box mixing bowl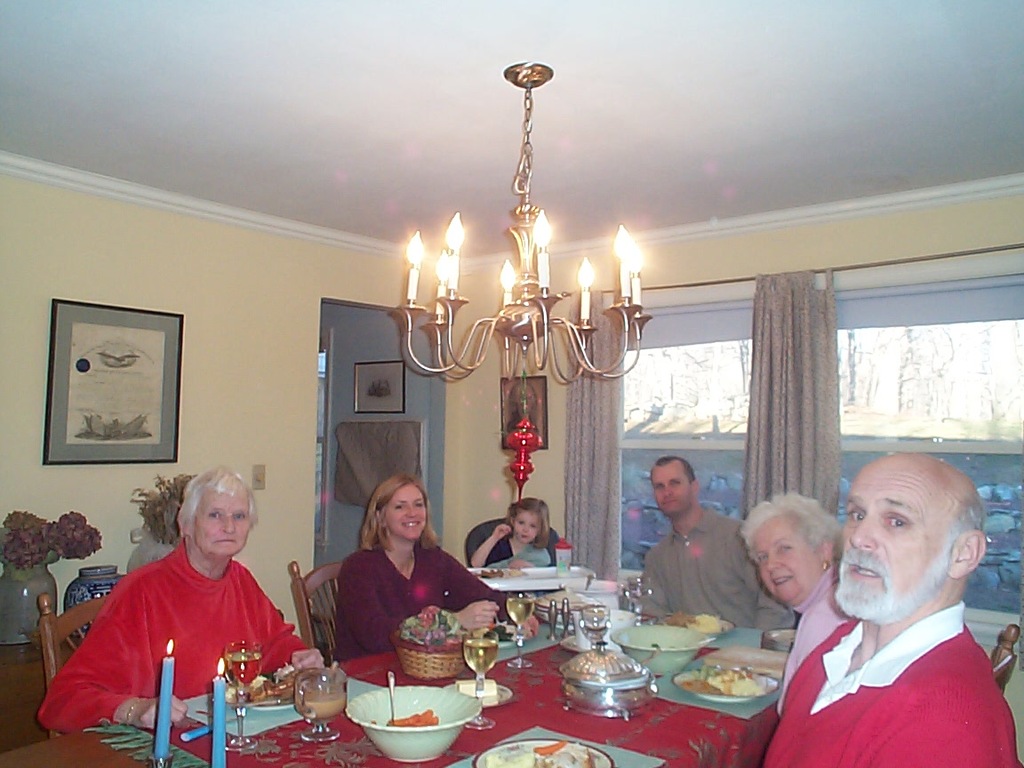
345:686:481:763
